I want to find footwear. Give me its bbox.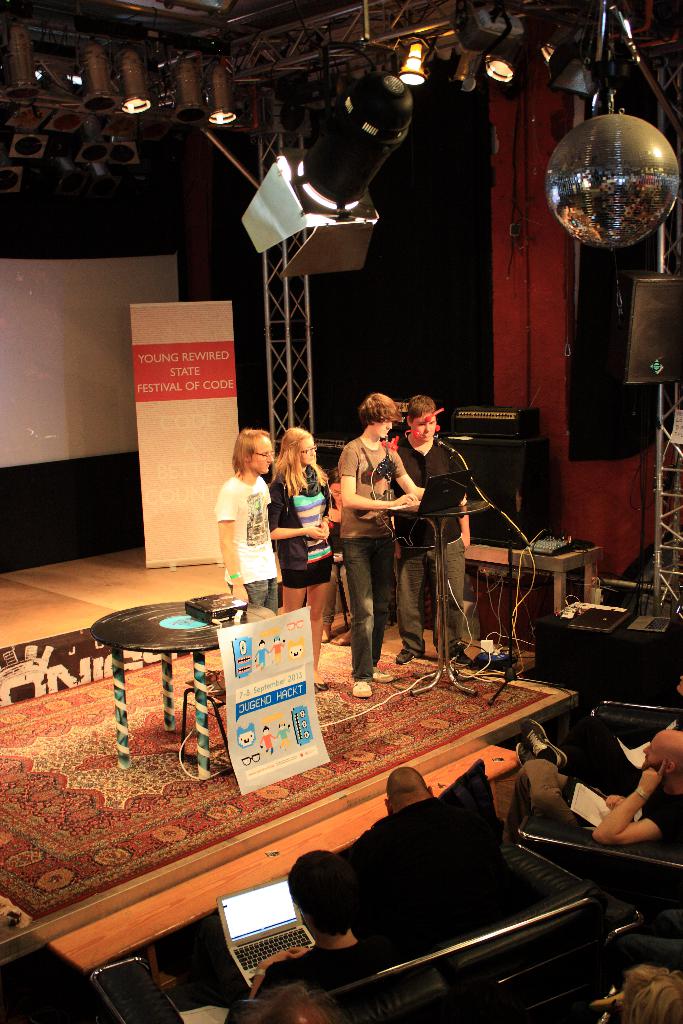
box(396, 648, 410, 666).
